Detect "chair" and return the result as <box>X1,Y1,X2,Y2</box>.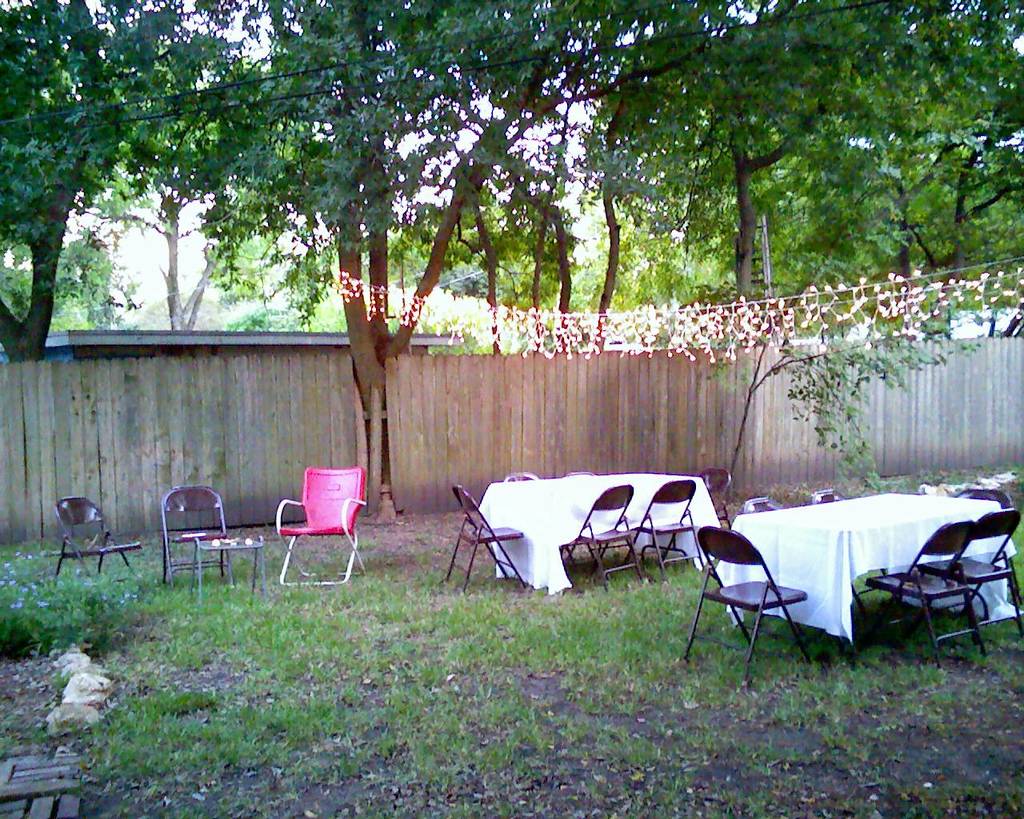
<box>161,481,223,588</box>.
